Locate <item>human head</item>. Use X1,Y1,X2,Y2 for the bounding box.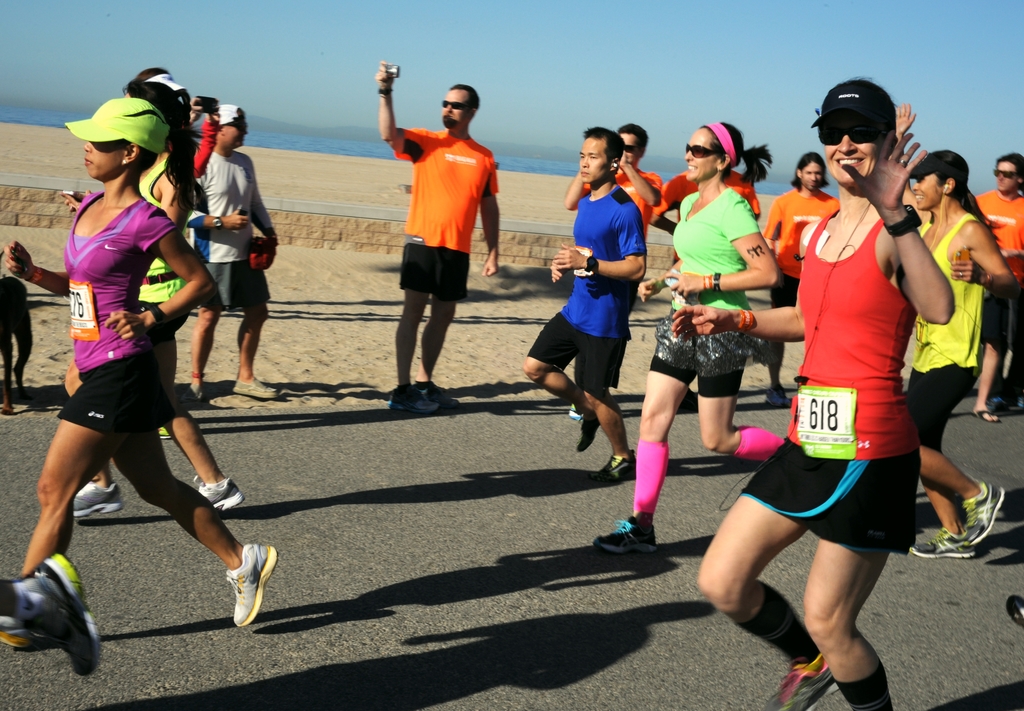
137,67,182,99.
